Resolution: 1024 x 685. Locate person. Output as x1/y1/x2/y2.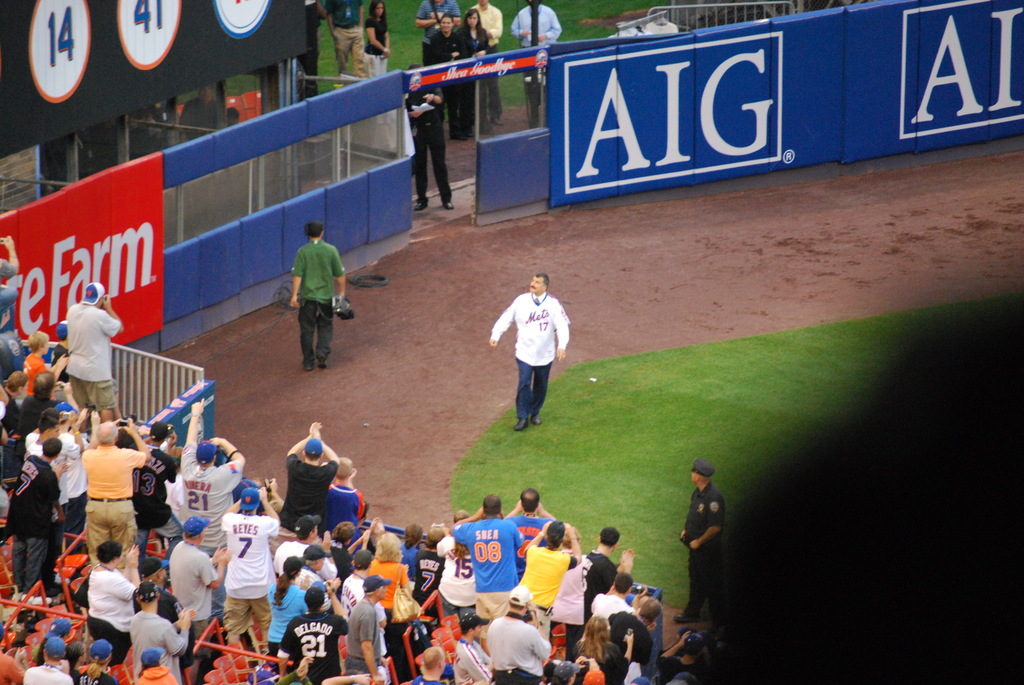
470/0/508/95.
